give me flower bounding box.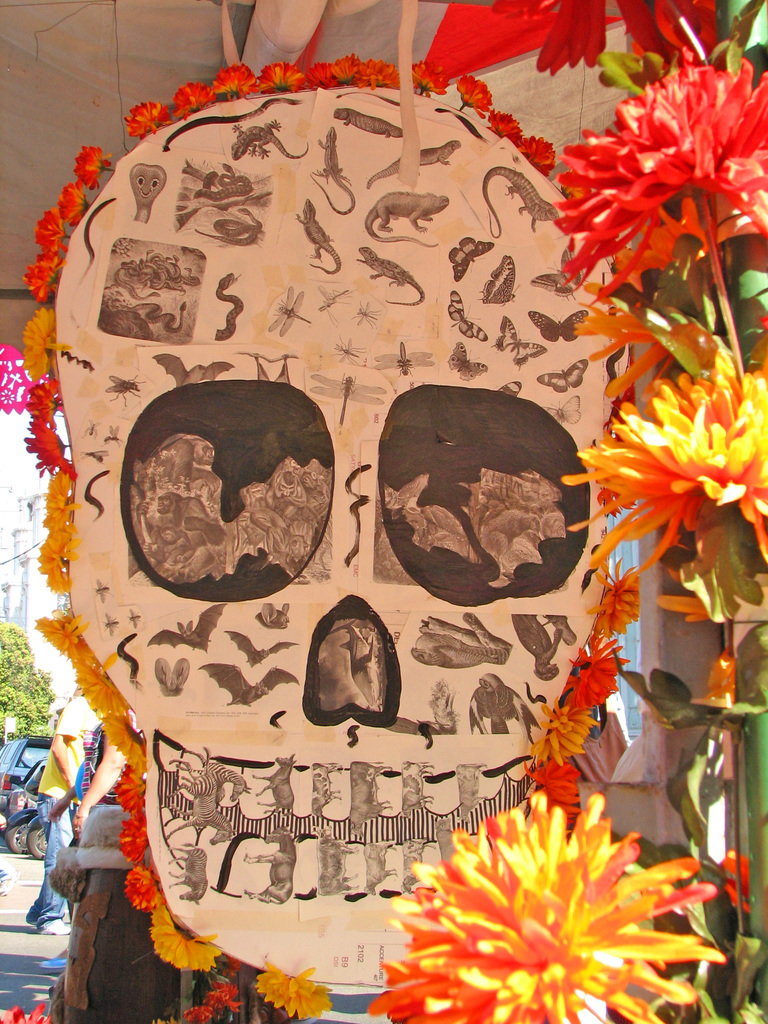
select_region(377, 804, 714, 1007).
